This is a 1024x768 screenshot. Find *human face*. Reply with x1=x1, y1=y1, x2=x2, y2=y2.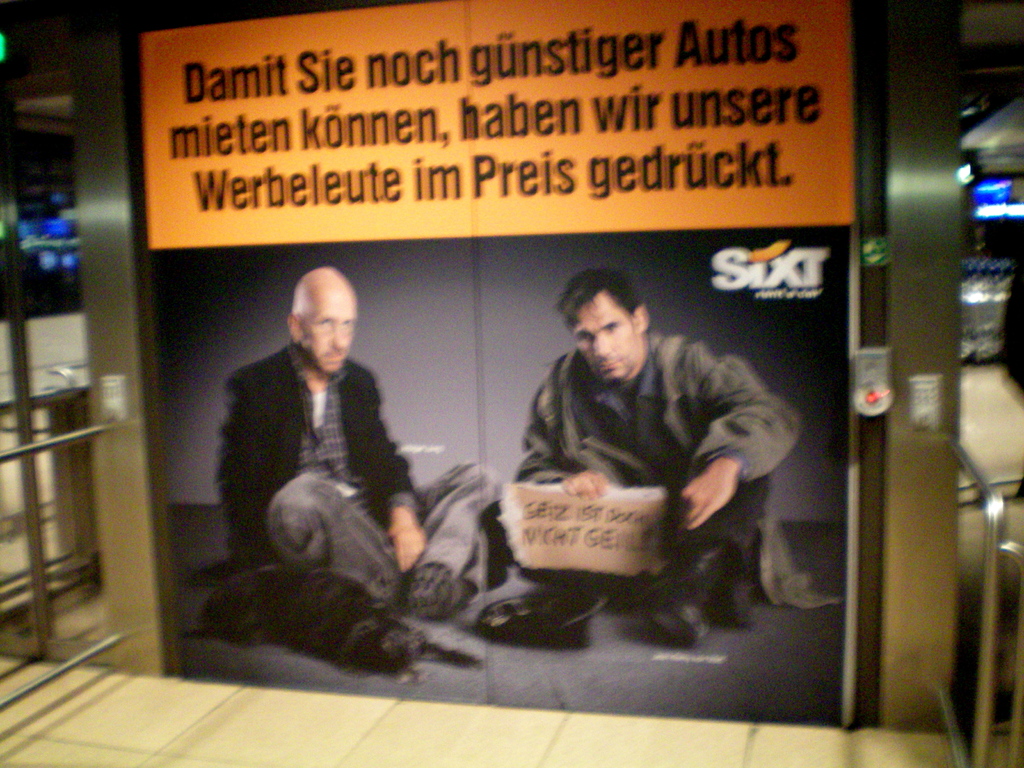
x1=305, y1=288, x2=355, y2=380.
